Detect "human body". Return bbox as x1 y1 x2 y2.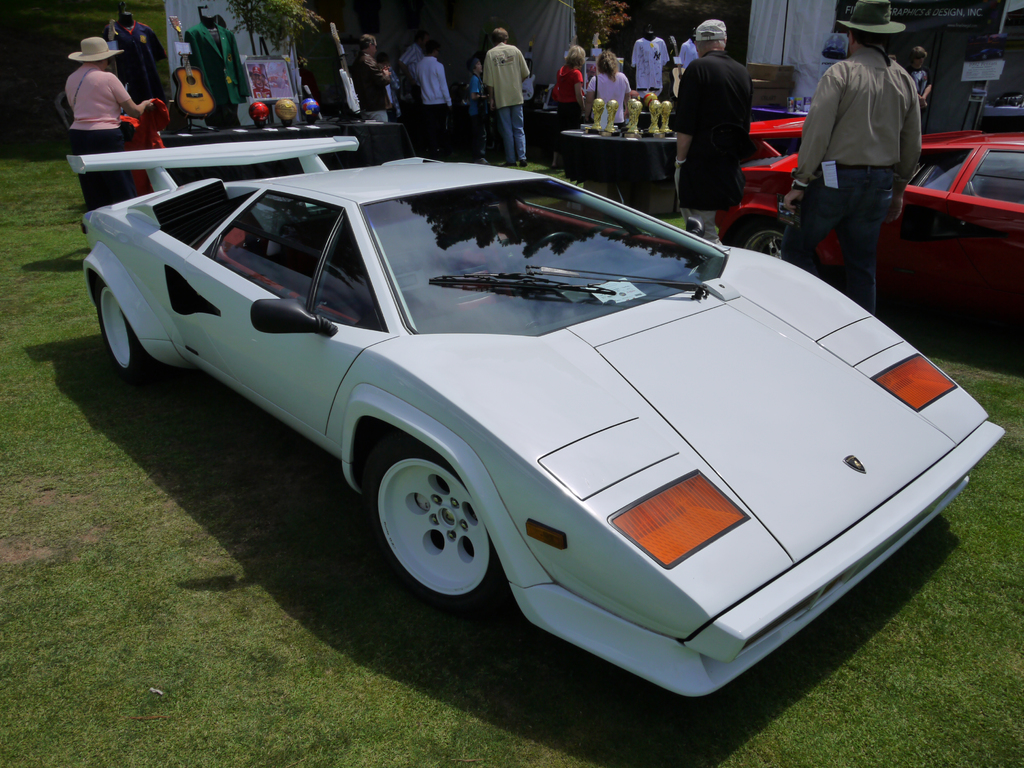
465 61 484 162.
